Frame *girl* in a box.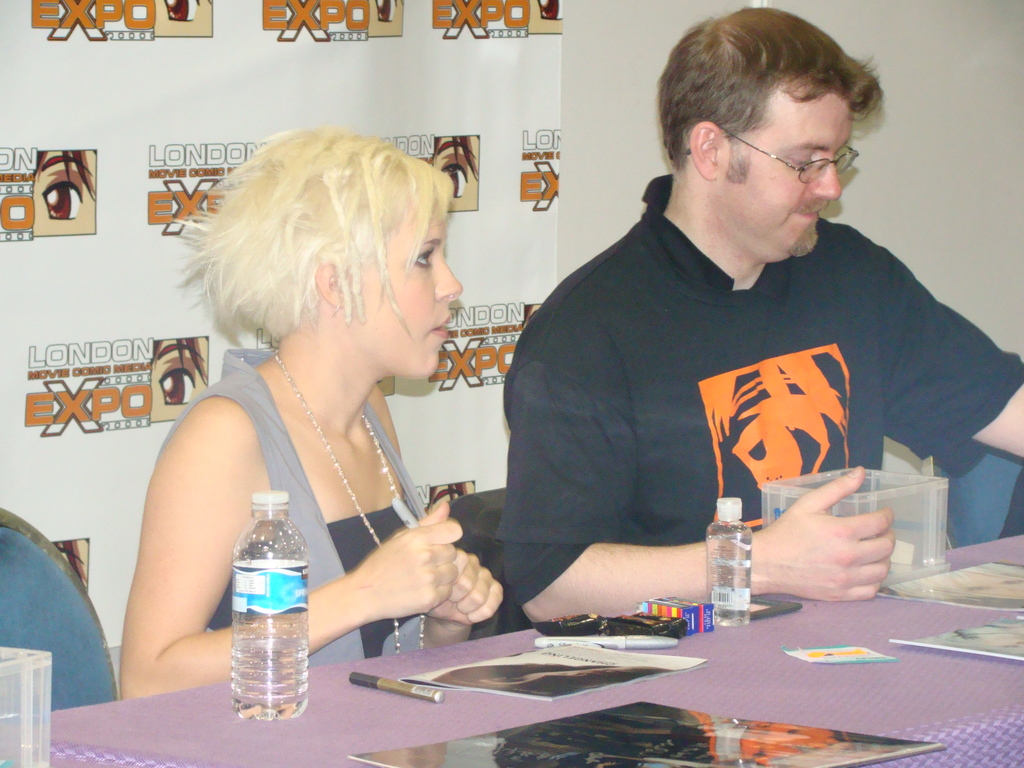
left=122, top=143, right=503, bottom=701.
